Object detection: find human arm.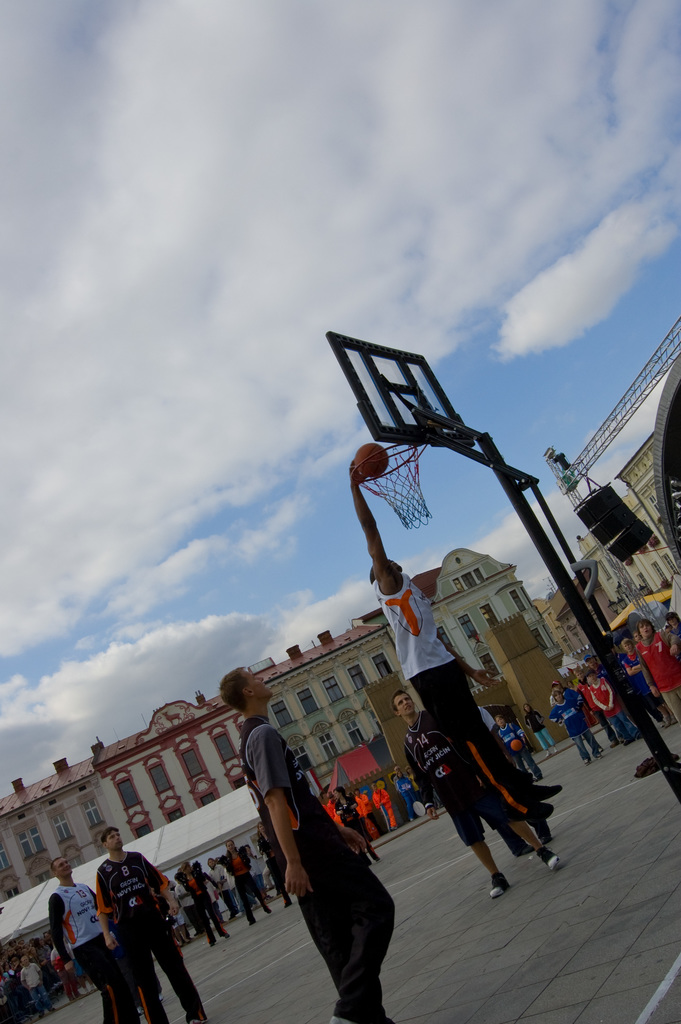
96/861/114/952.
